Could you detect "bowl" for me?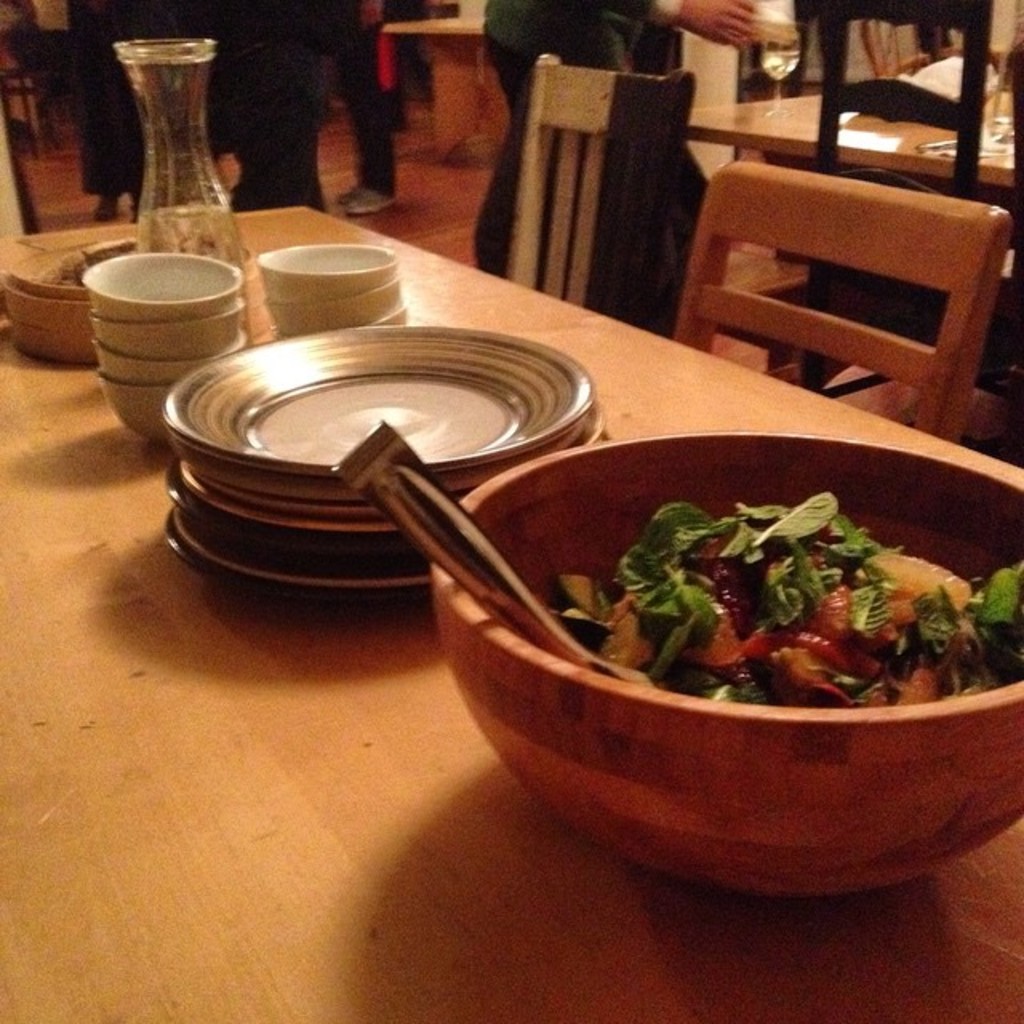
Detection result: (94,371,173,448).
